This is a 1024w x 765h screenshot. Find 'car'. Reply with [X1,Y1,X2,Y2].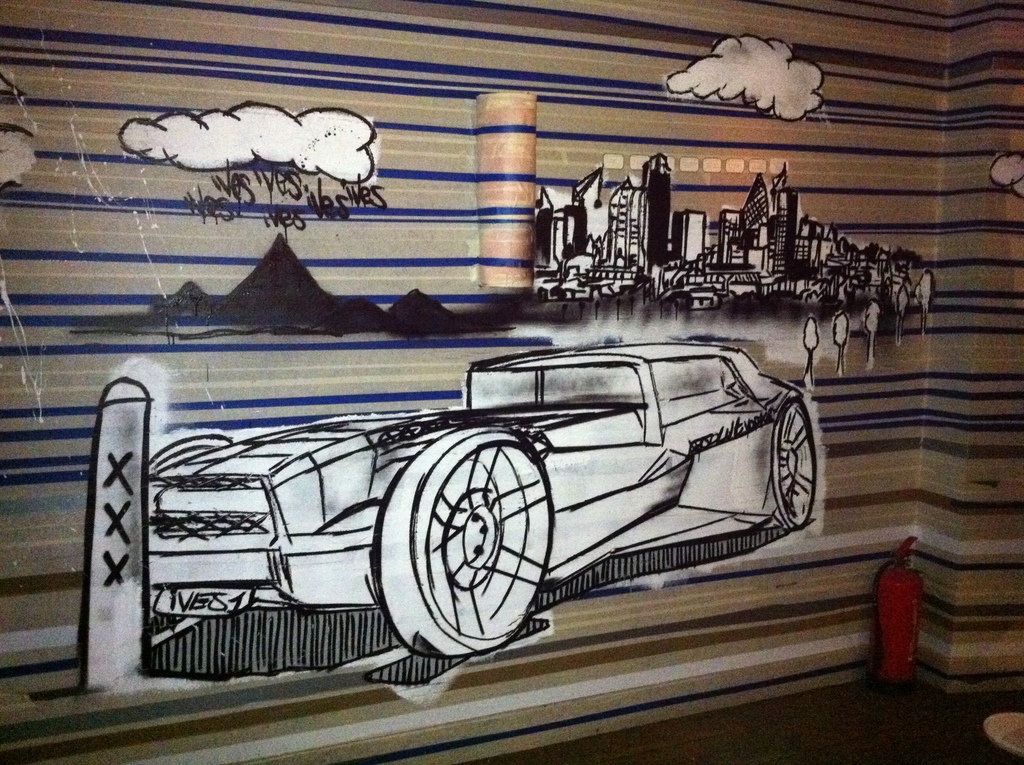
[97,333,847,679].
